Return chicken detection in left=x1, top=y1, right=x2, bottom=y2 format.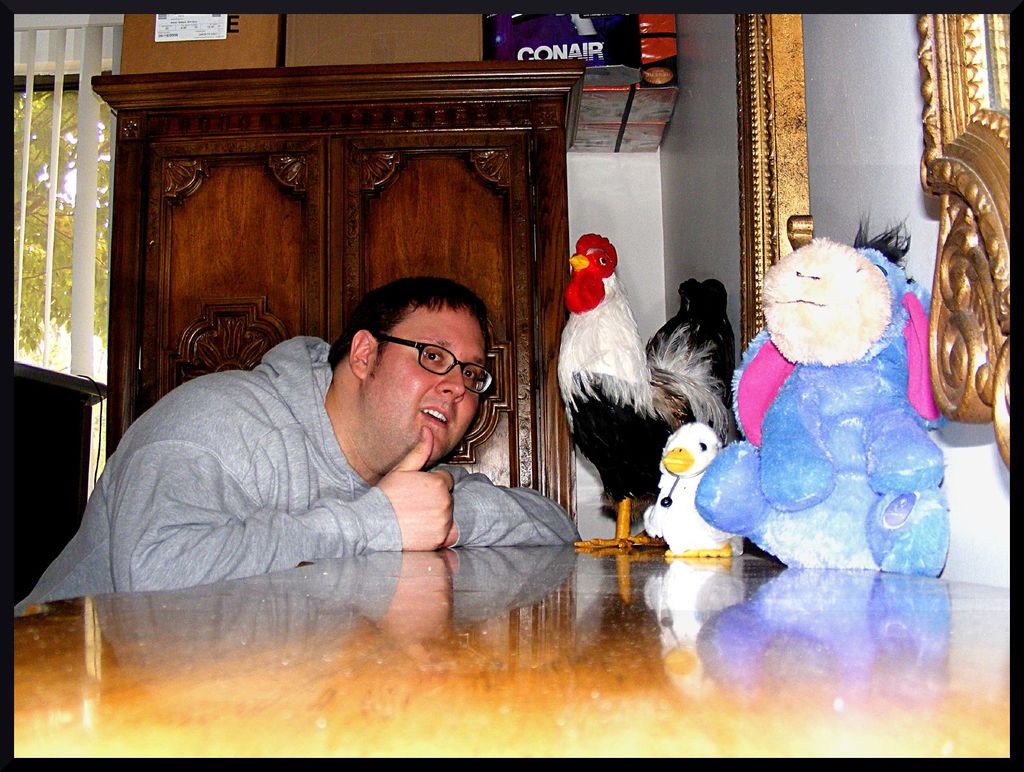
left=541, top=244, right=716, bottom=558.
